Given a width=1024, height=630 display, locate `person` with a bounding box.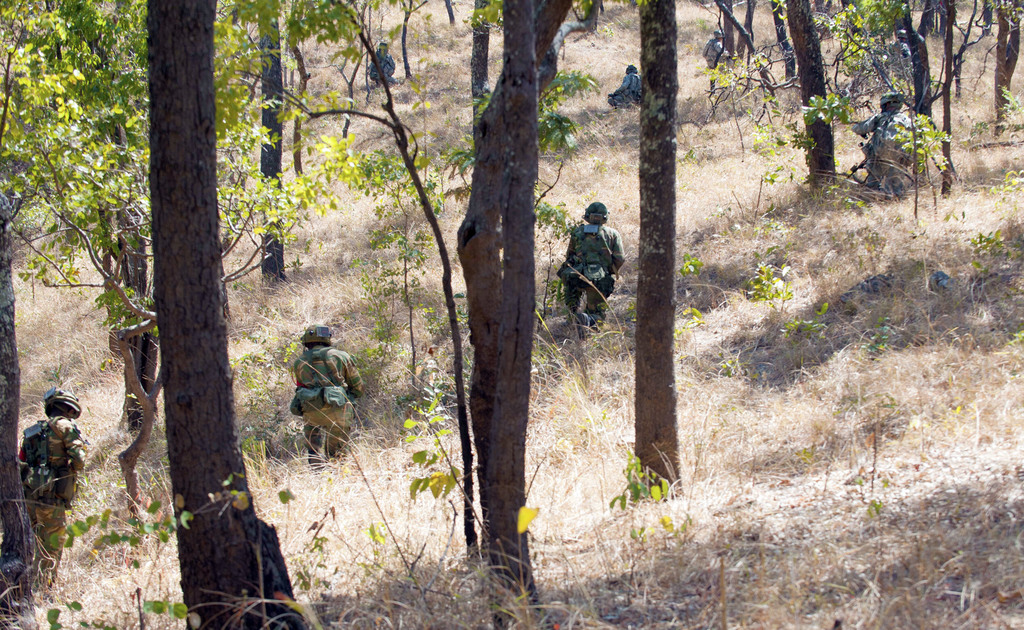
Located: box=[28, 386, 86, 586].
